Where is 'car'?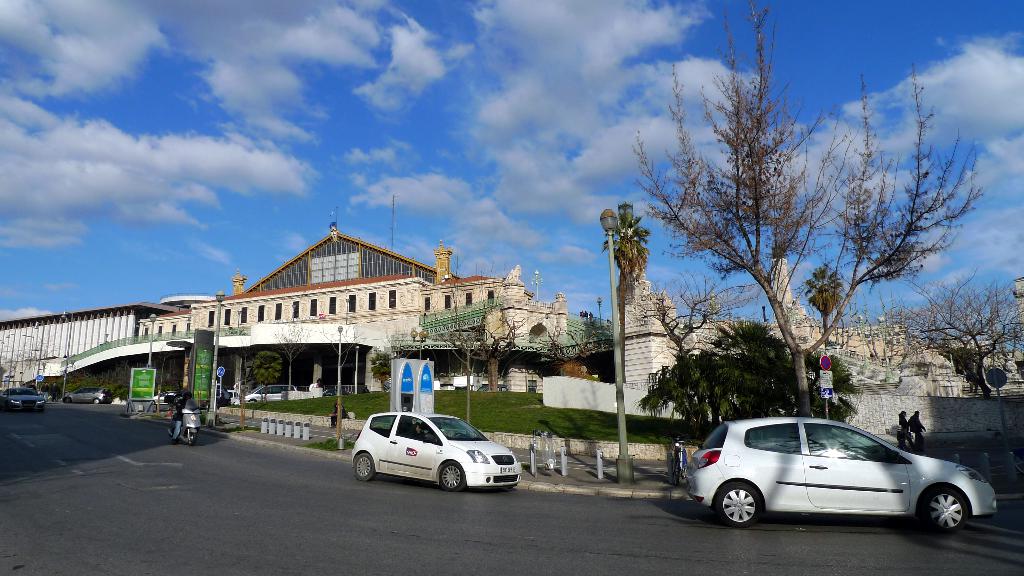
l=67, t=385, r=94, b=397.
